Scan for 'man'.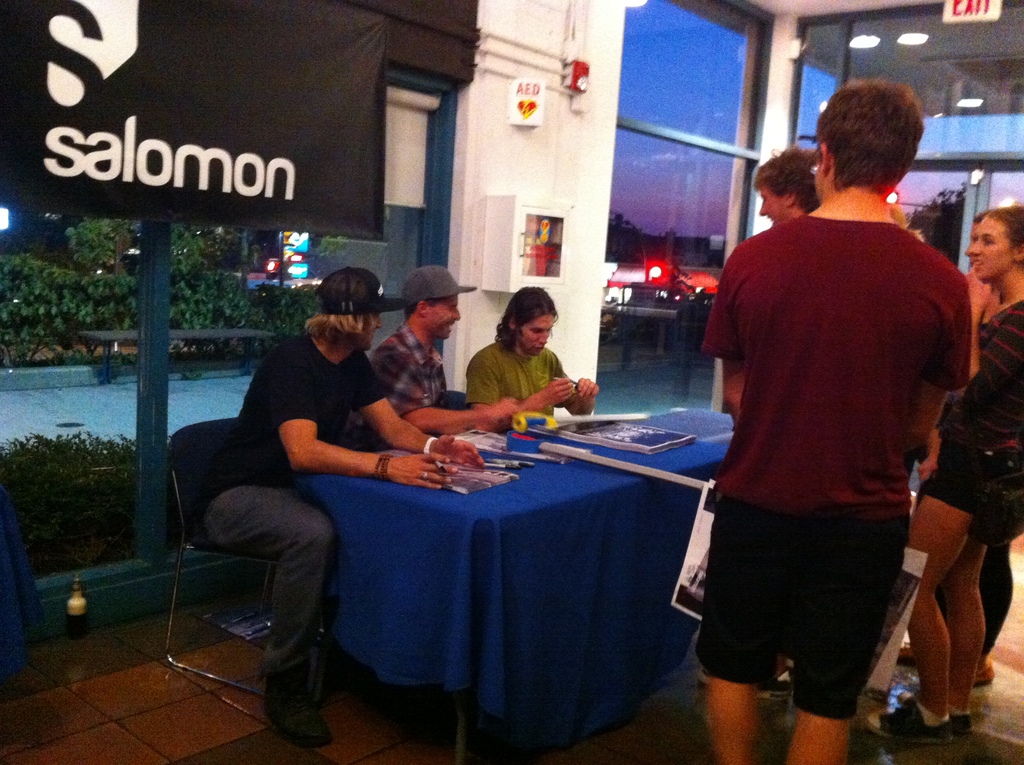
Scan result: Rect(195, 273, 483, 749).
